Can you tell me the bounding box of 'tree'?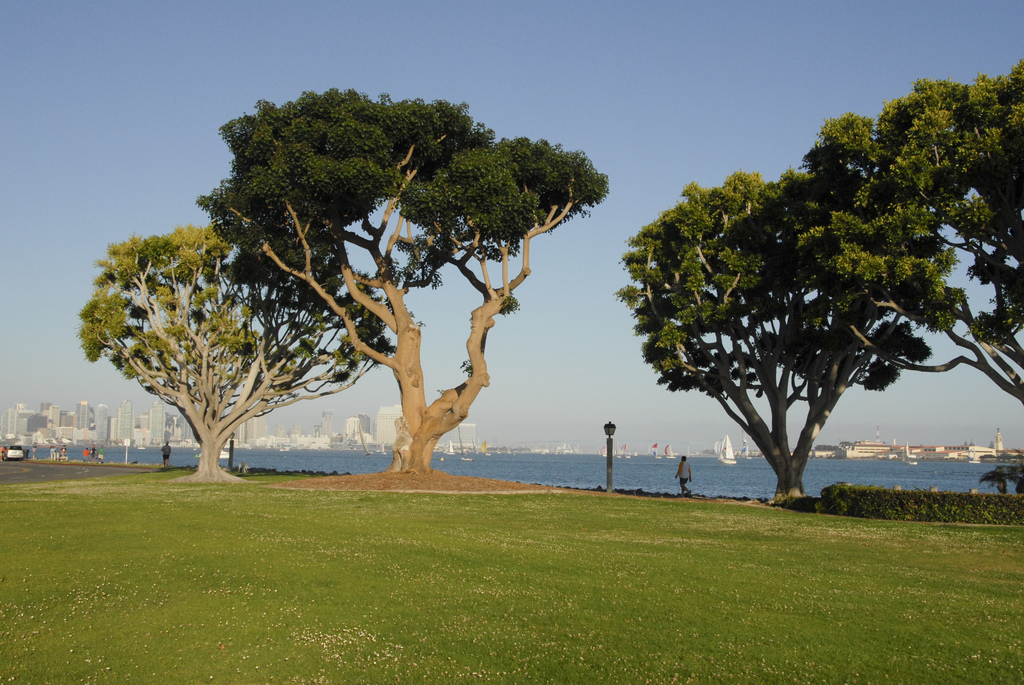
region(69, 214, 405, 472).
